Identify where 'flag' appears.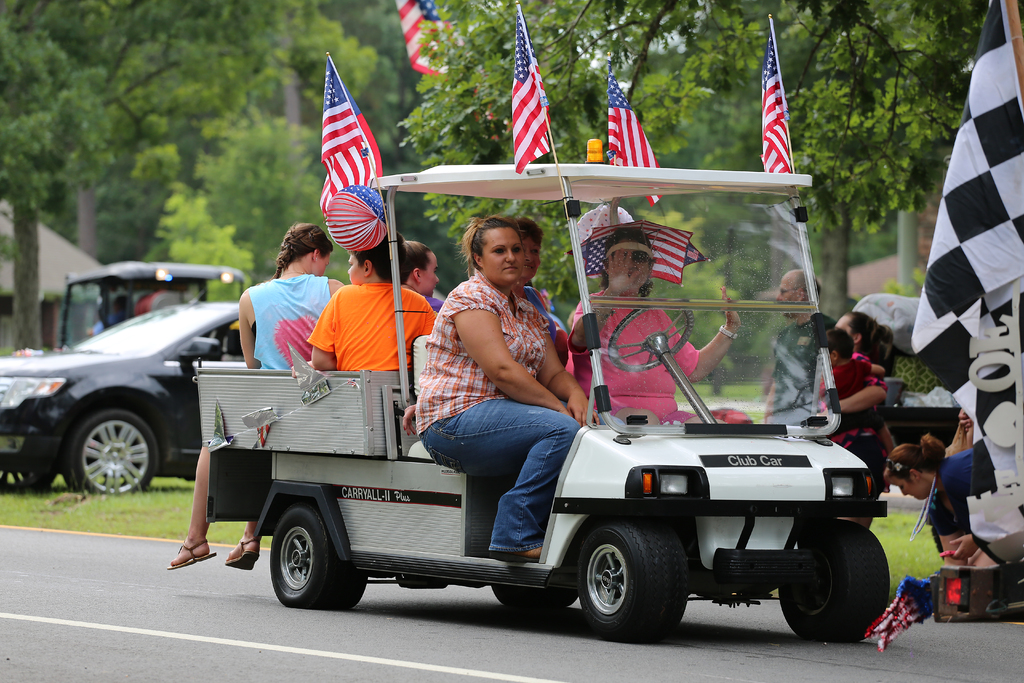
Appears at 392, 0, 500, 139.
